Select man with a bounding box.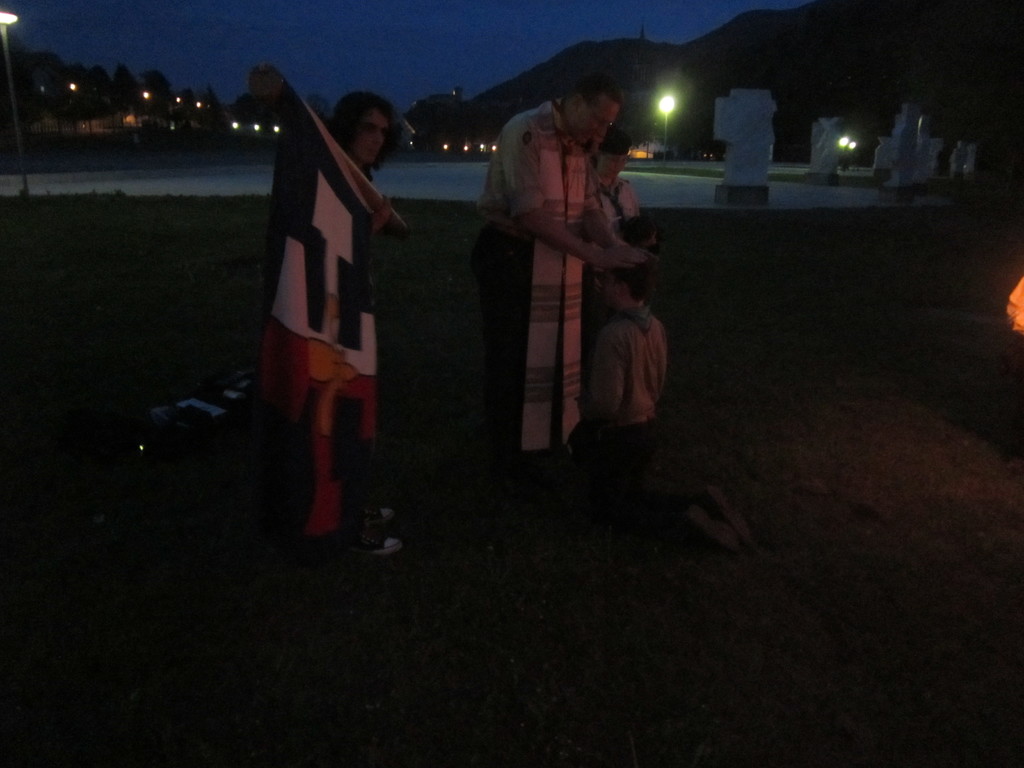
bbox=(484, 111, 674, 473).
